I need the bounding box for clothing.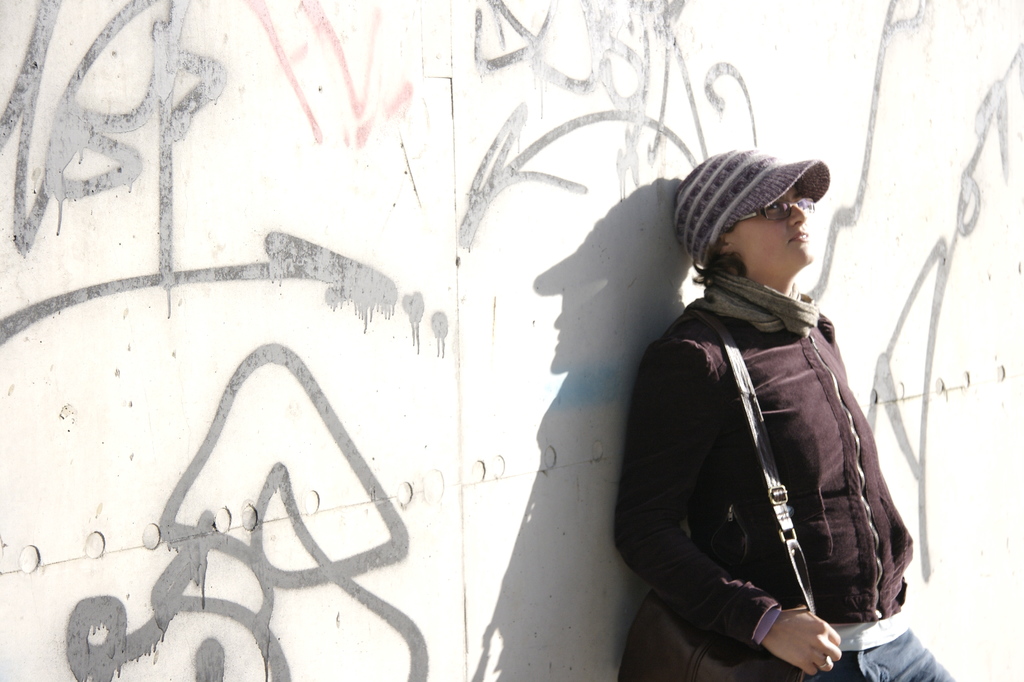
Here it is: x1=637 y1=206 x2=908 y2=665.
